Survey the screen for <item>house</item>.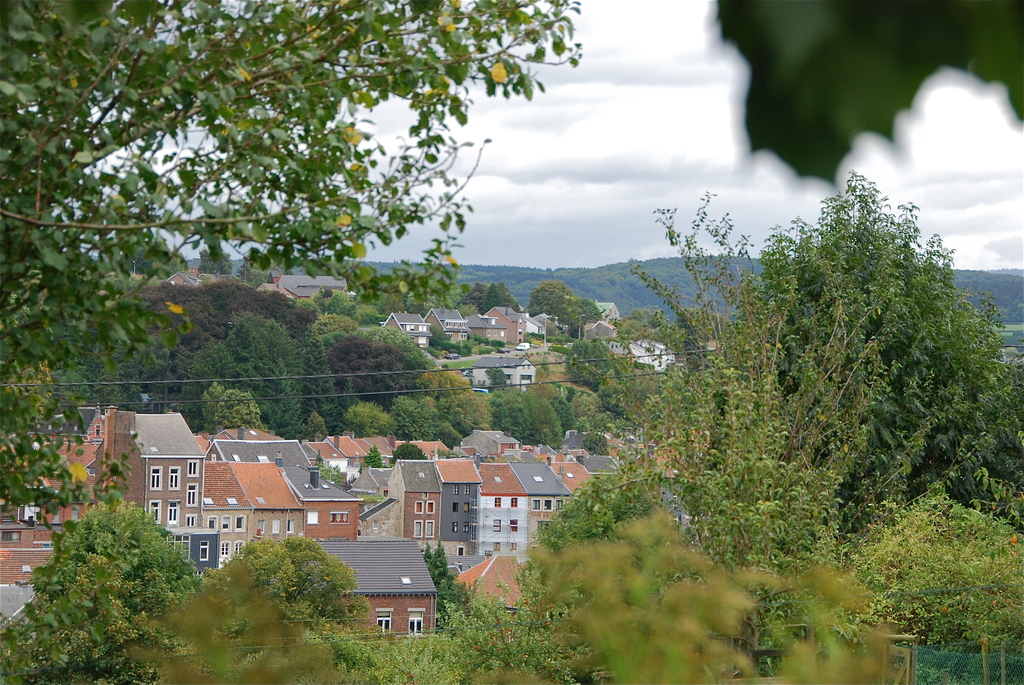
Survey found: bbox(288, 458, 371, 539).
